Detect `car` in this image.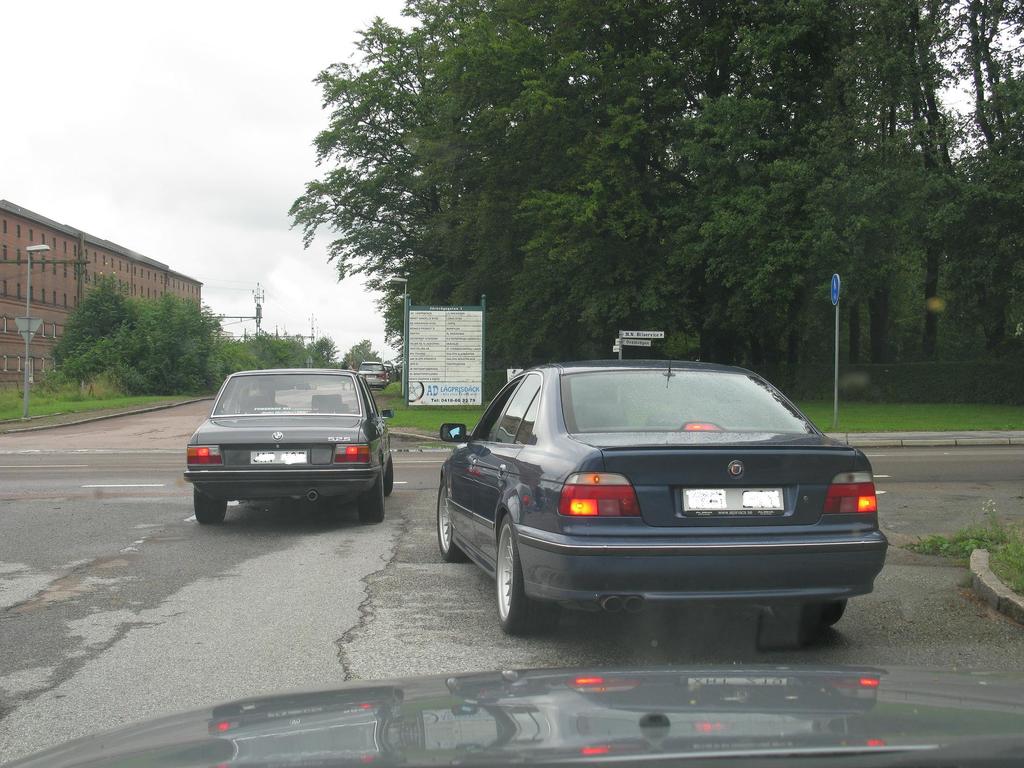
Detection: region(0, 662, 1018, 767).
